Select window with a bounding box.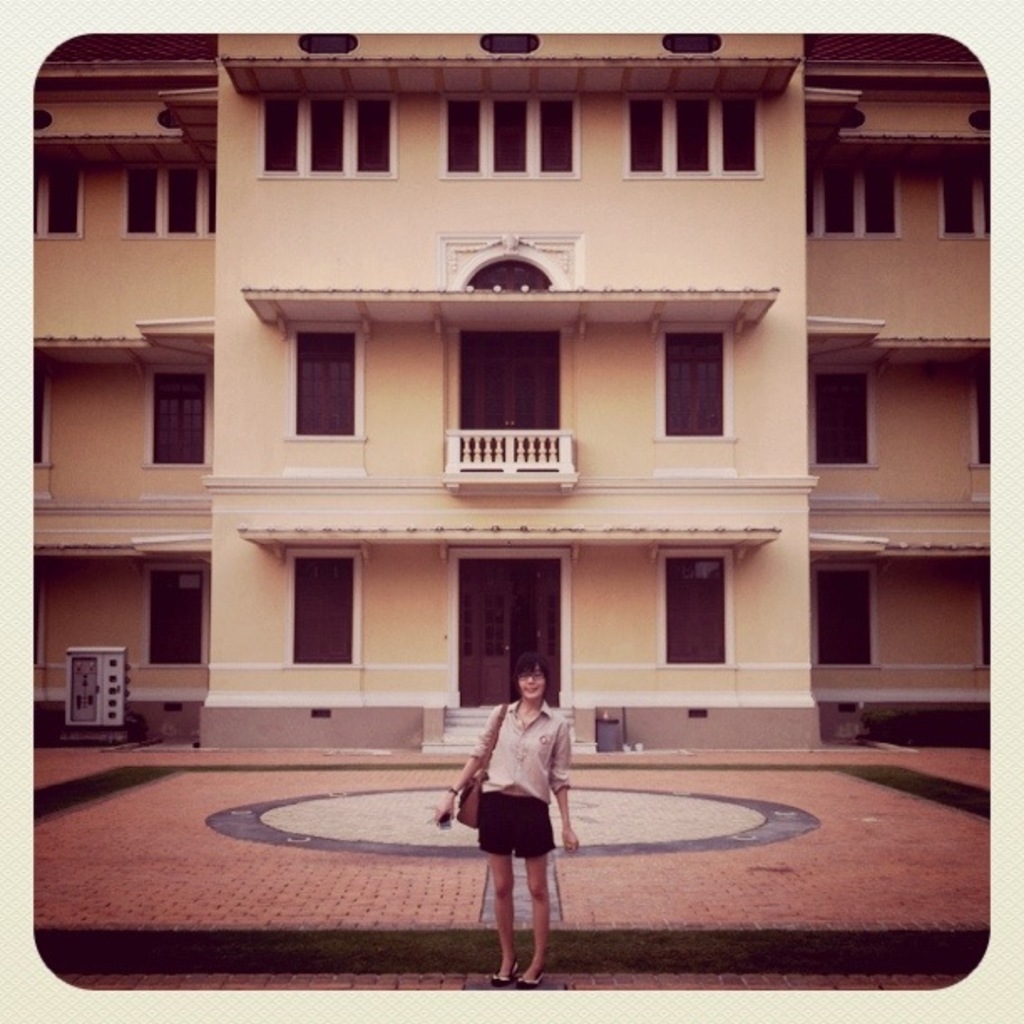
select_region(144, 567, 212, 656).
